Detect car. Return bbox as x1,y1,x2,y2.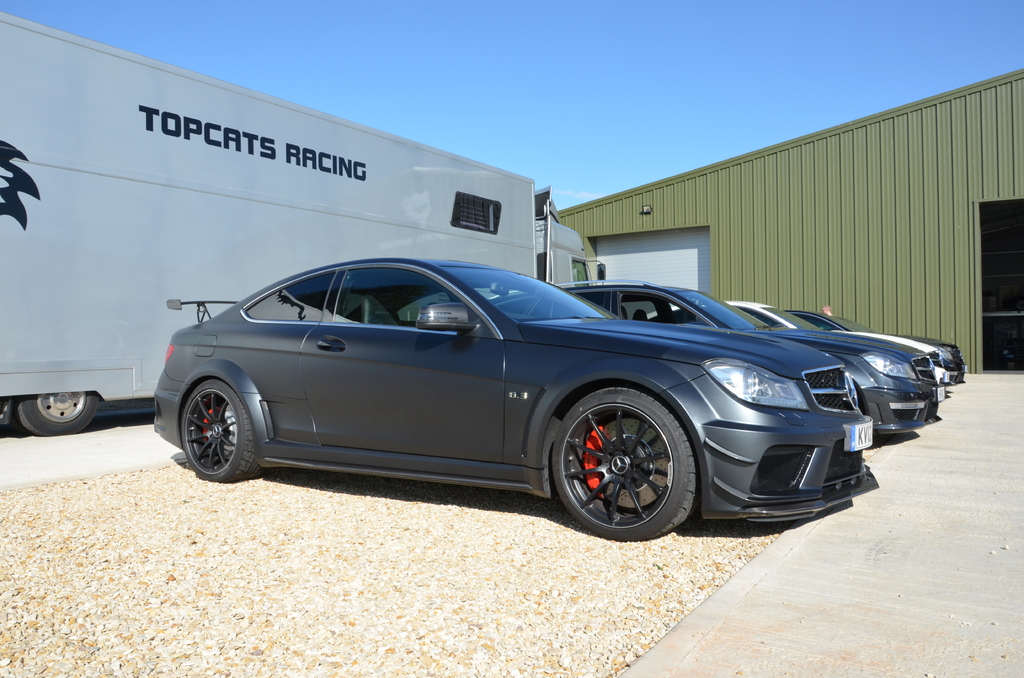
783,311,972,385.
